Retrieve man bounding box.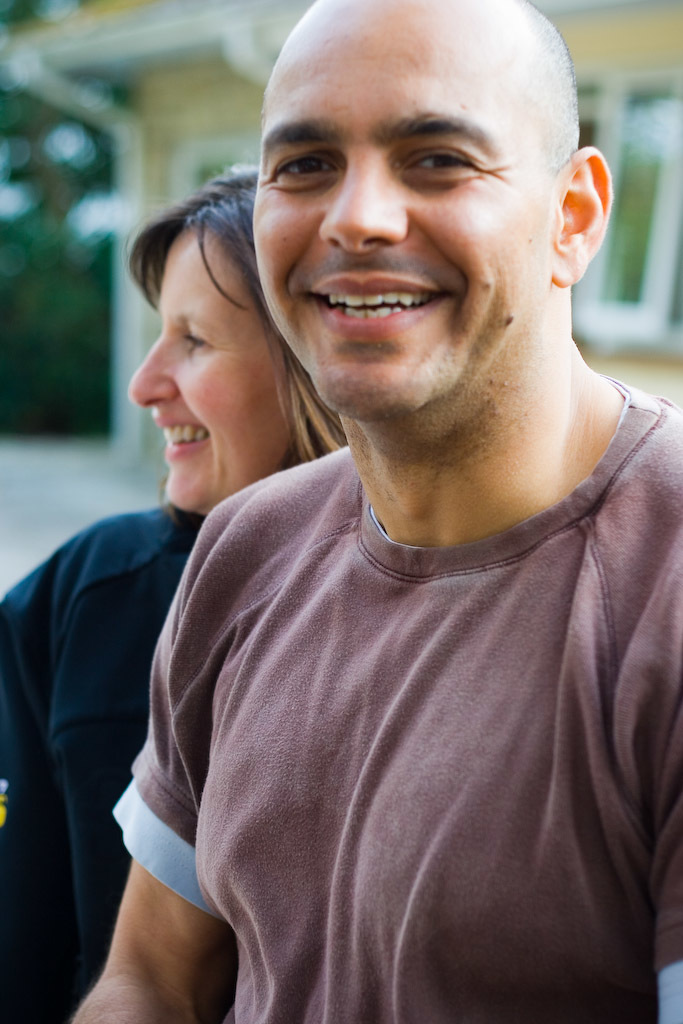
Bounding box: region(63, 0, 682, 1023).
